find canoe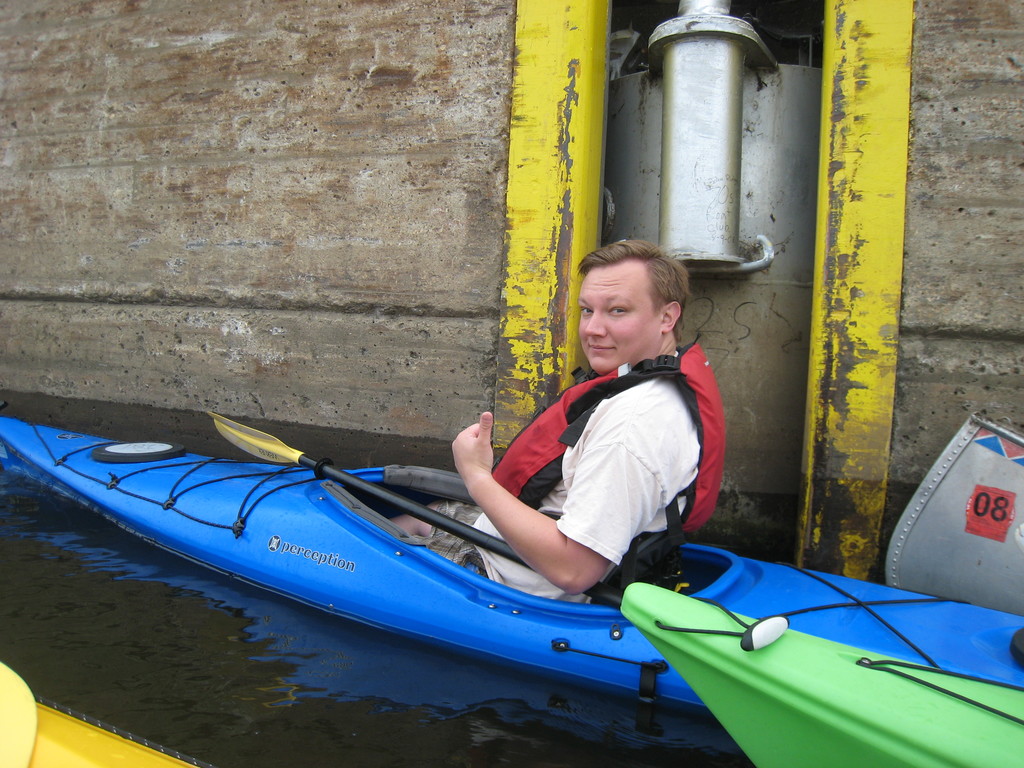
BBox(0, 696, 222, 767)
